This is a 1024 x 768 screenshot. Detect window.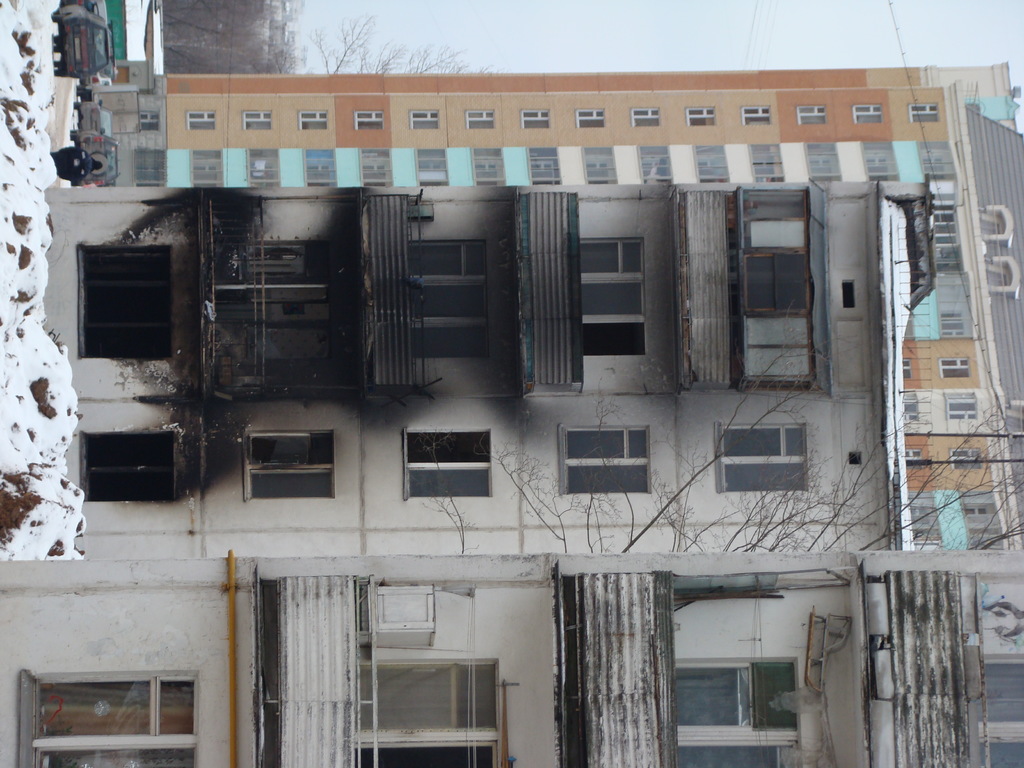
bbox=[932, 195, 964, 271].
